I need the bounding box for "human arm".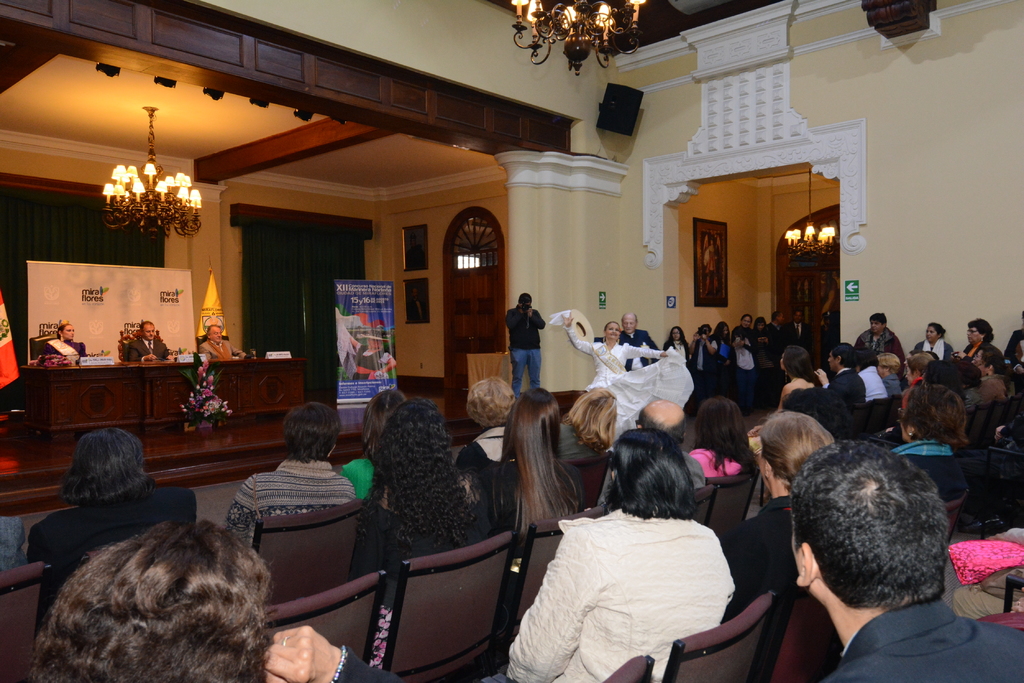
Here it is: pyautogui.locateOnScreen(224, 475, 257, 545).
